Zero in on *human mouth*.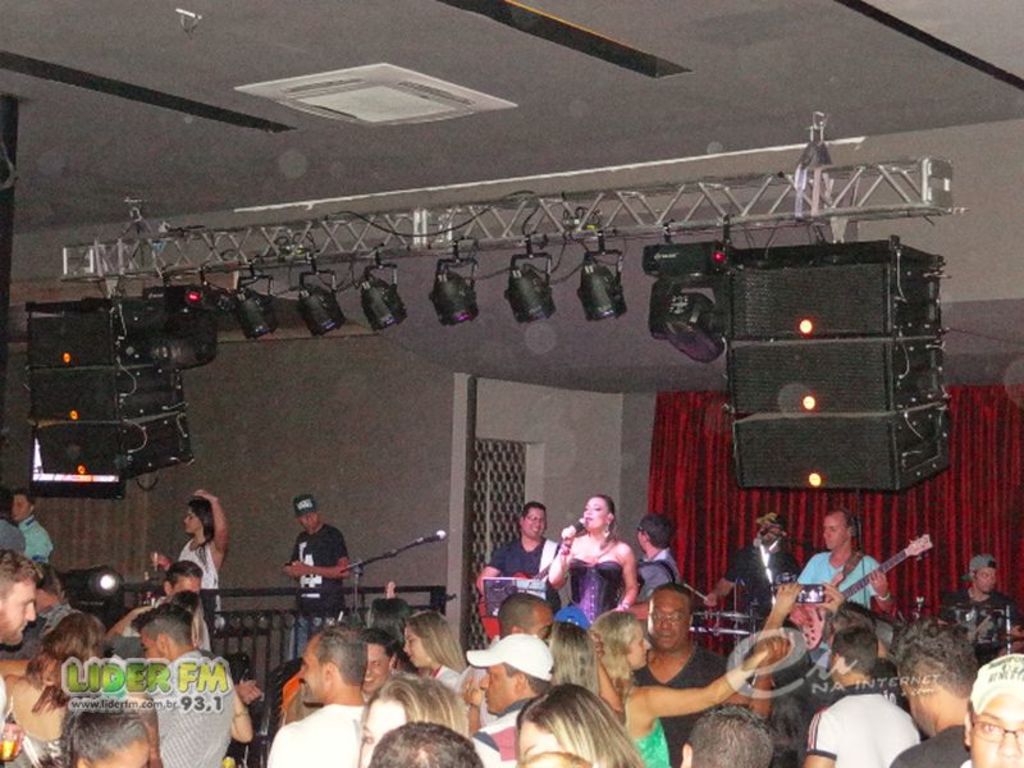
Zeroed in: box=[486, 695, 488, 696].
